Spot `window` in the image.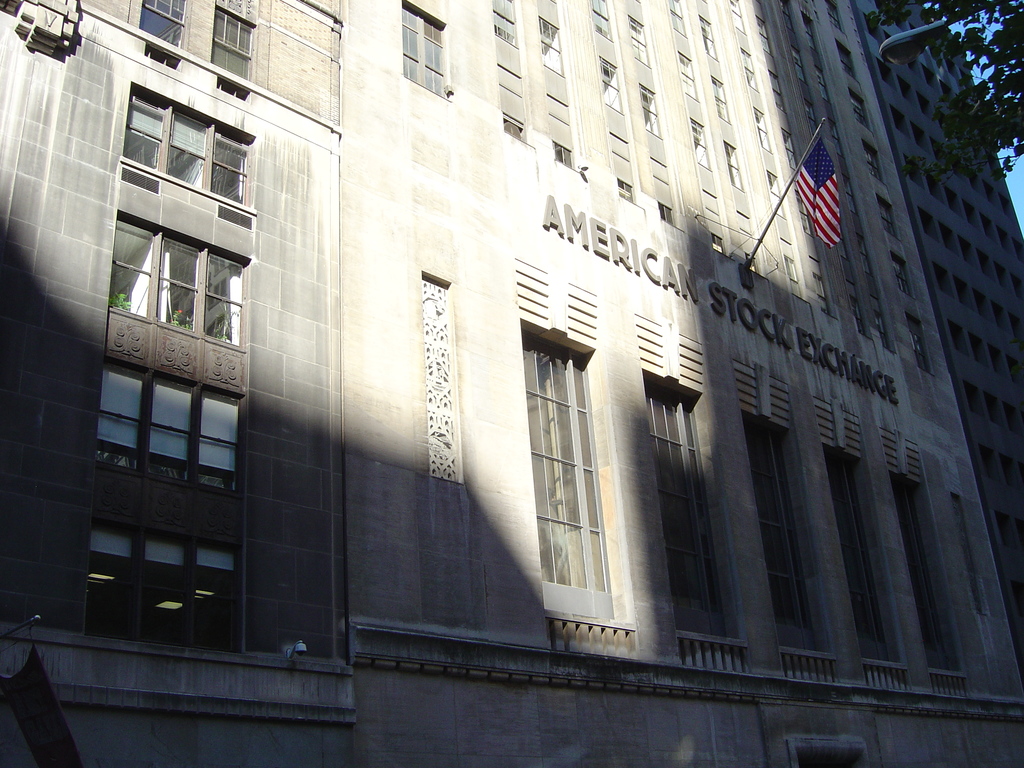
`window` found at region(817, 269, 836, 319).
